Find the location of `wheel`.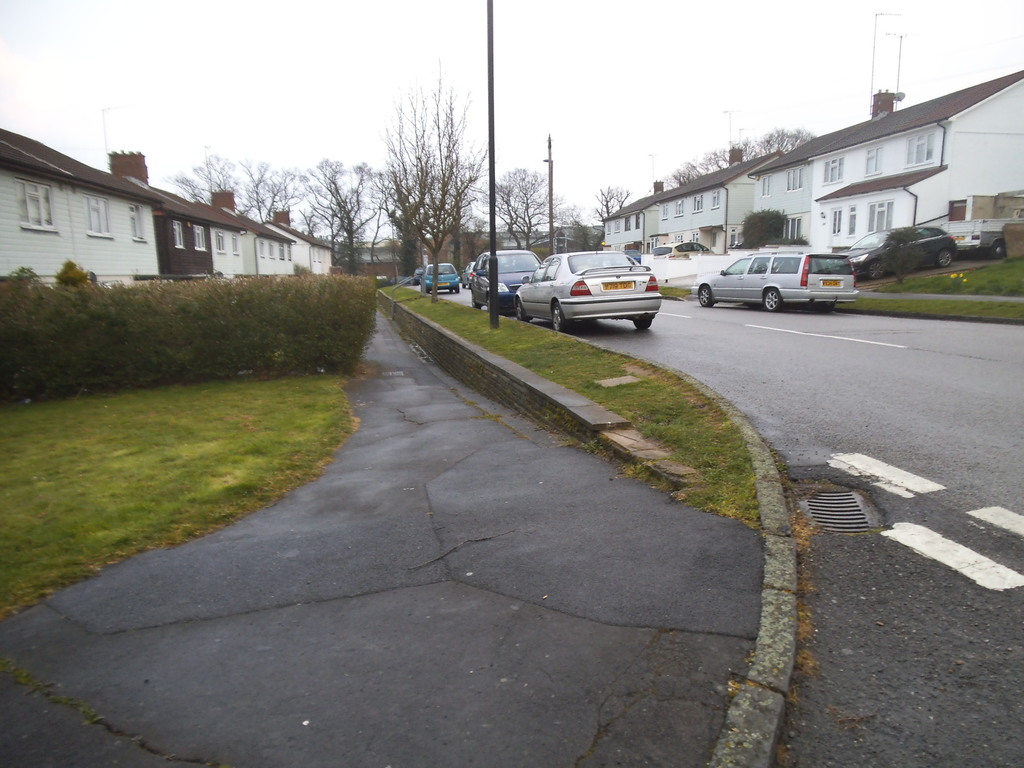
Location: 816:304:833:316.
